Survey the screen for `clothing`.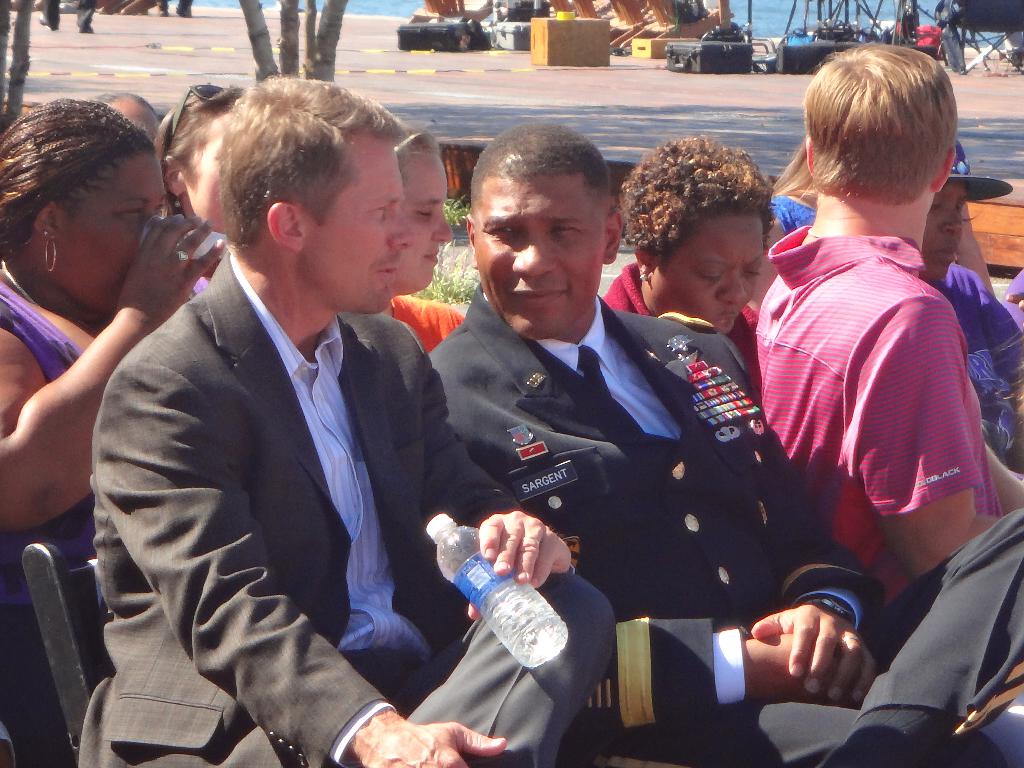
Survey found: [720,218,1011,626].
